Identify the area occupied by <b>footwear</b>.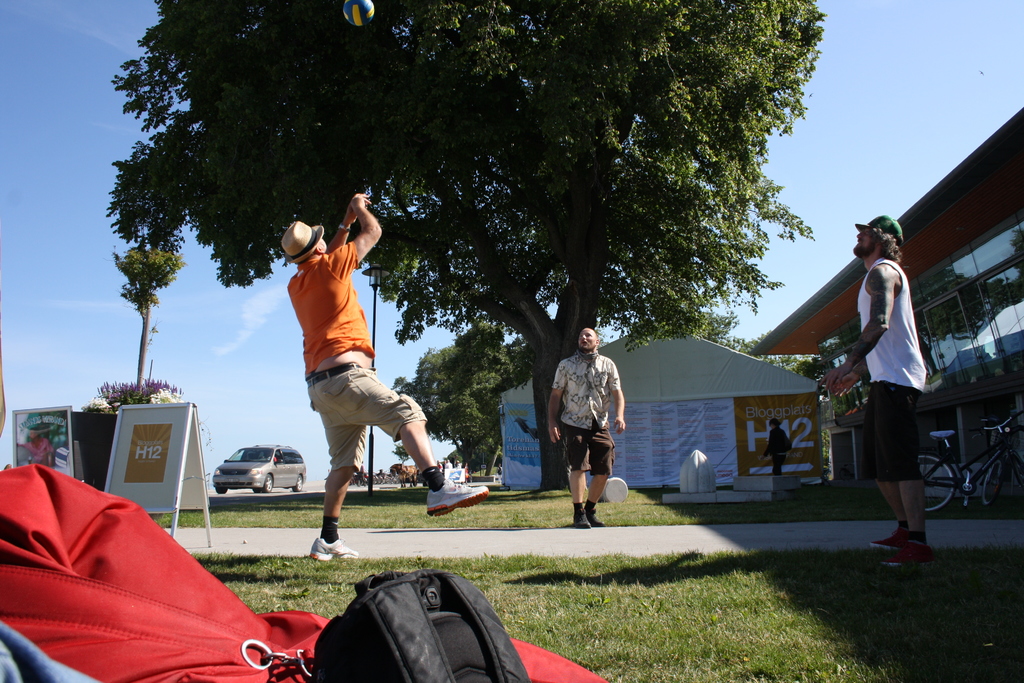
Area: detection(417, 468, 497, 520).
